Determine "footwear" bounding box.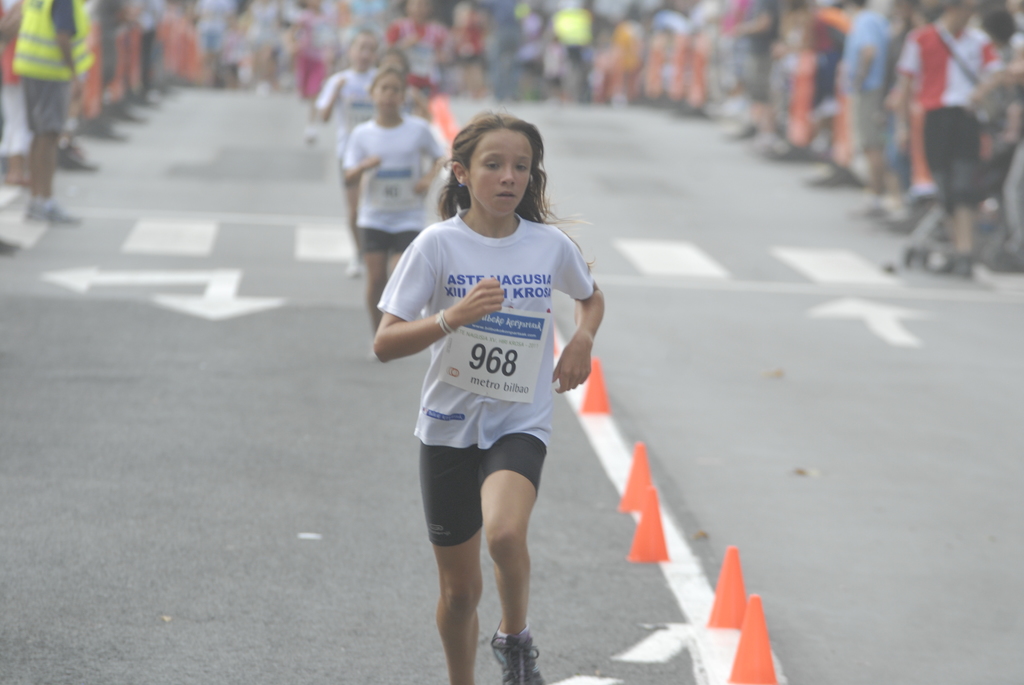
Determined: rect(25, 200, 81, 226).
